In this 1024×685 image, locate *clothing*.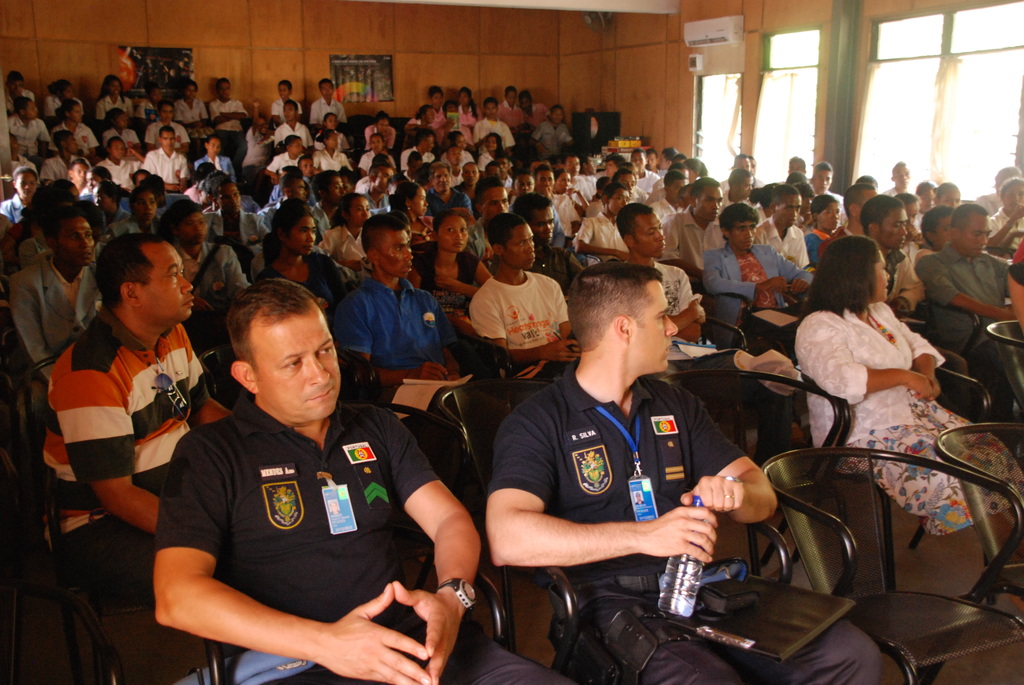
Bounding box: (5, 87, 33, 118).
